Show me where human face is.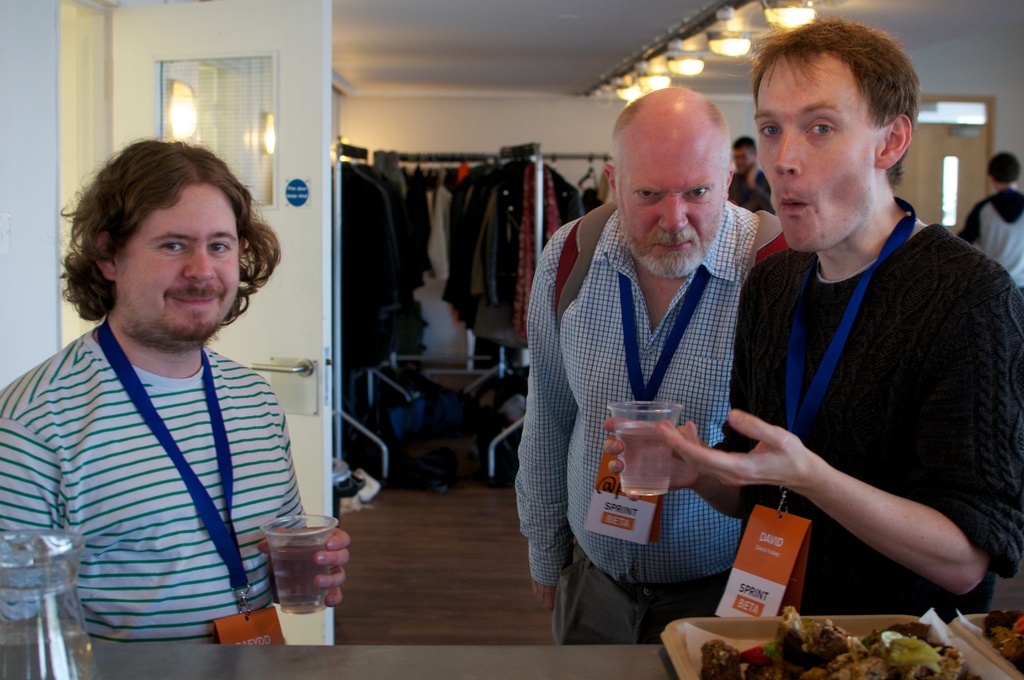
human face is at bbox=(113, 186, 241, 340).
